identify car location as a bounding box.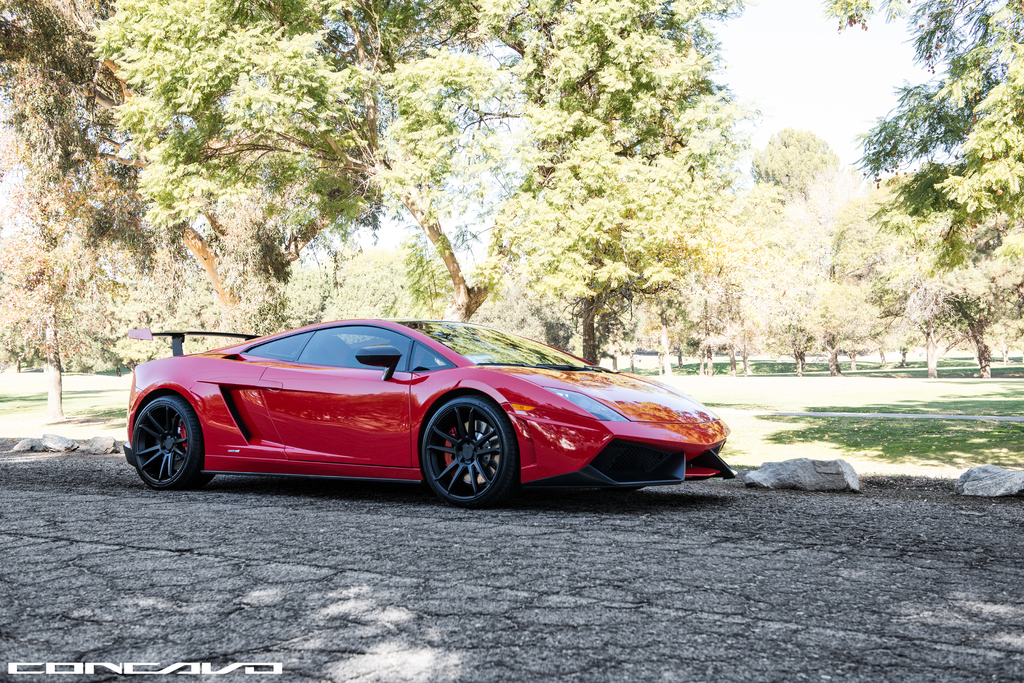
106 313 734 507.
